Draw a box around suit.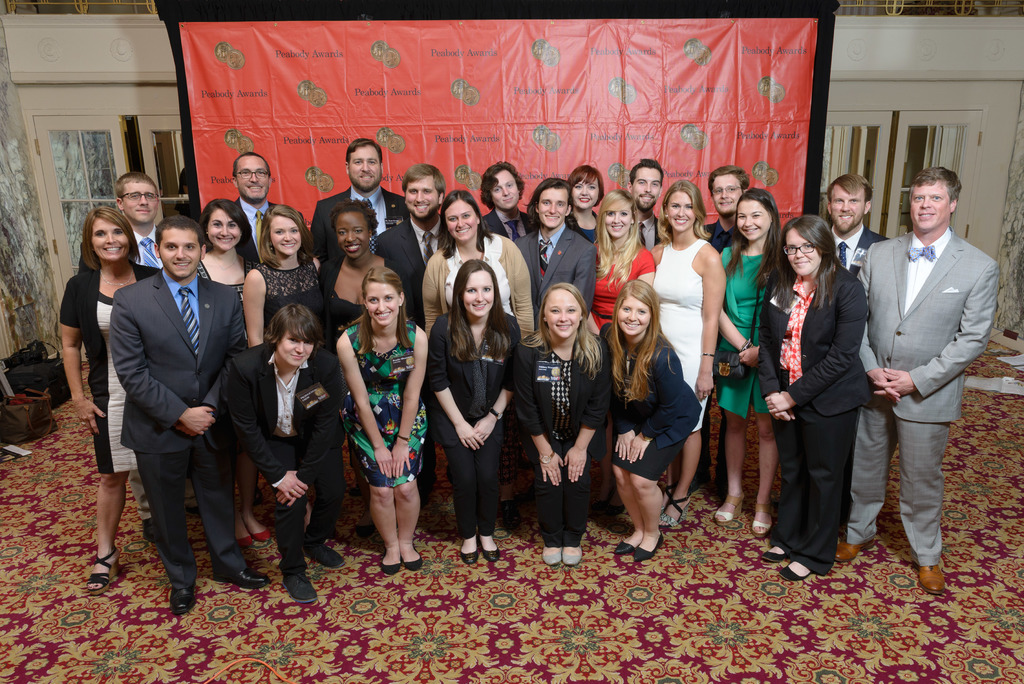
858,226,1001,565.
